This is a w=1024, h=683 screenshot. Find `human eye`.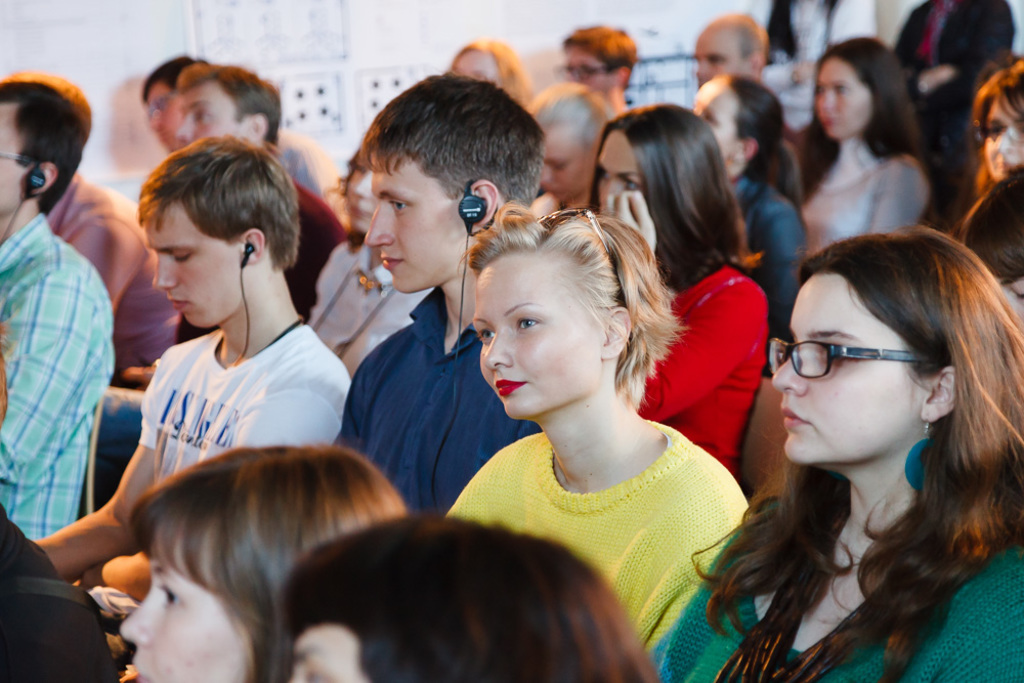
Bounding box: crop(814, 342, 850, 370).
